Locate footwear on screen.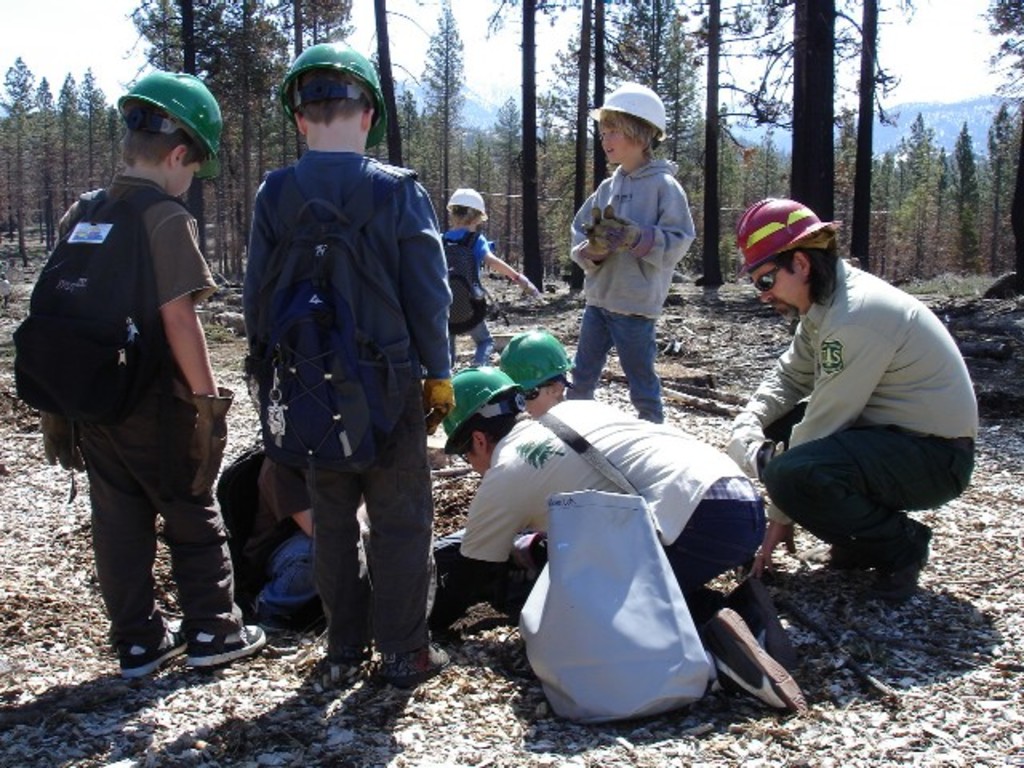
On screen at locate(885, 514, 936, 608).
